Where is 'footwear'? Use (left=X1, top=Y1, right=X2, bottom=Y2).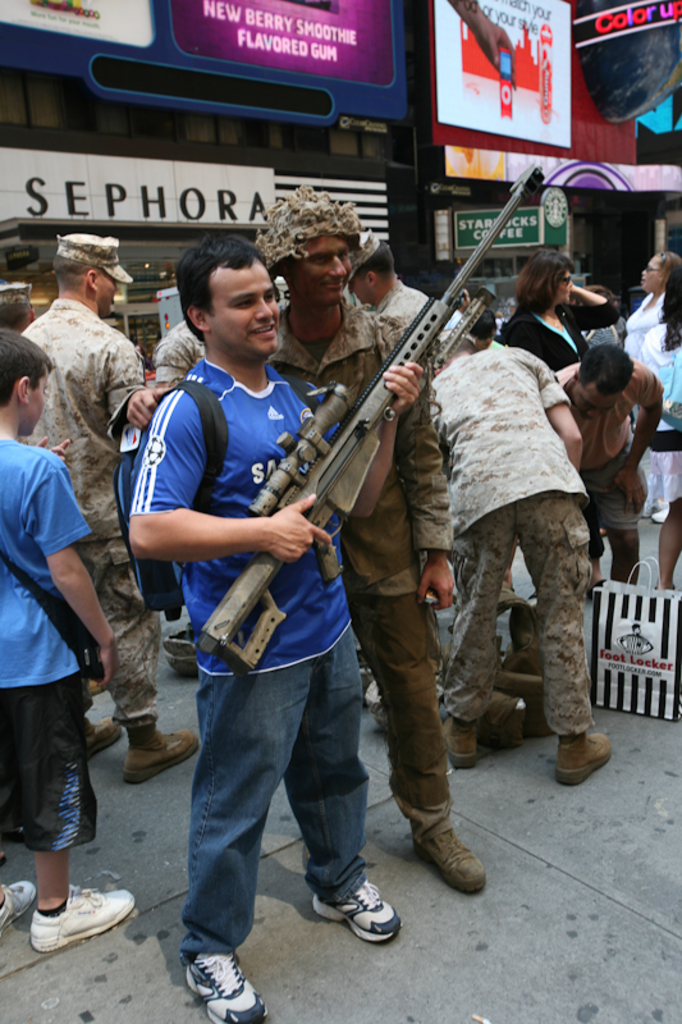
(left=29, top=881, right=142, bottom=956).
